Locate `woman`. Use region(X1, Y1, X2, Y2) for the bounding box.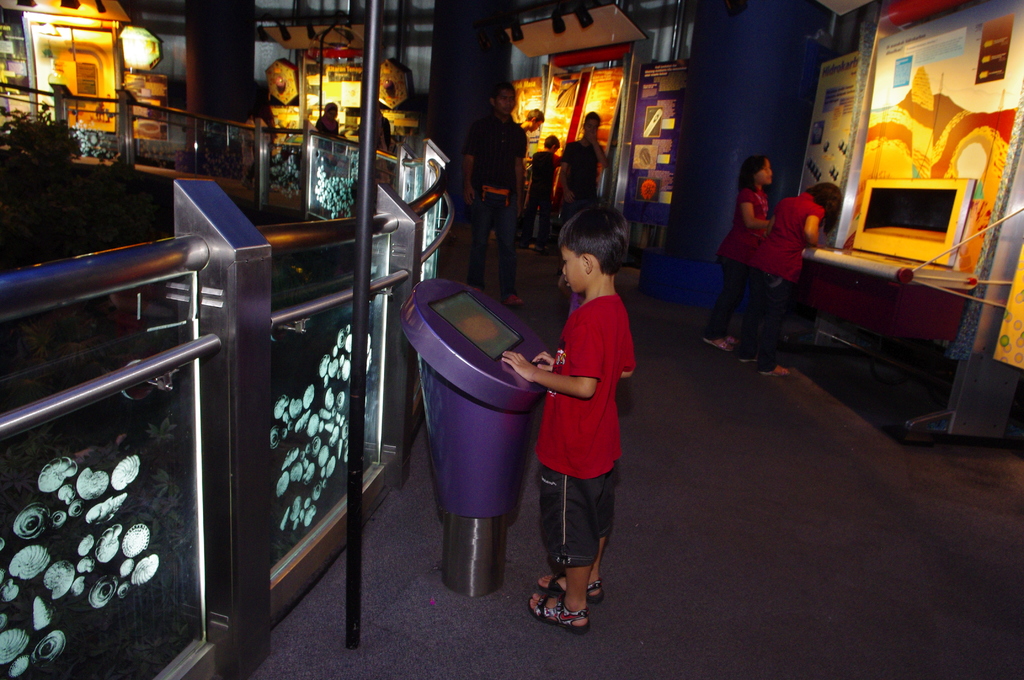
region(527, 129, 568, 252).
